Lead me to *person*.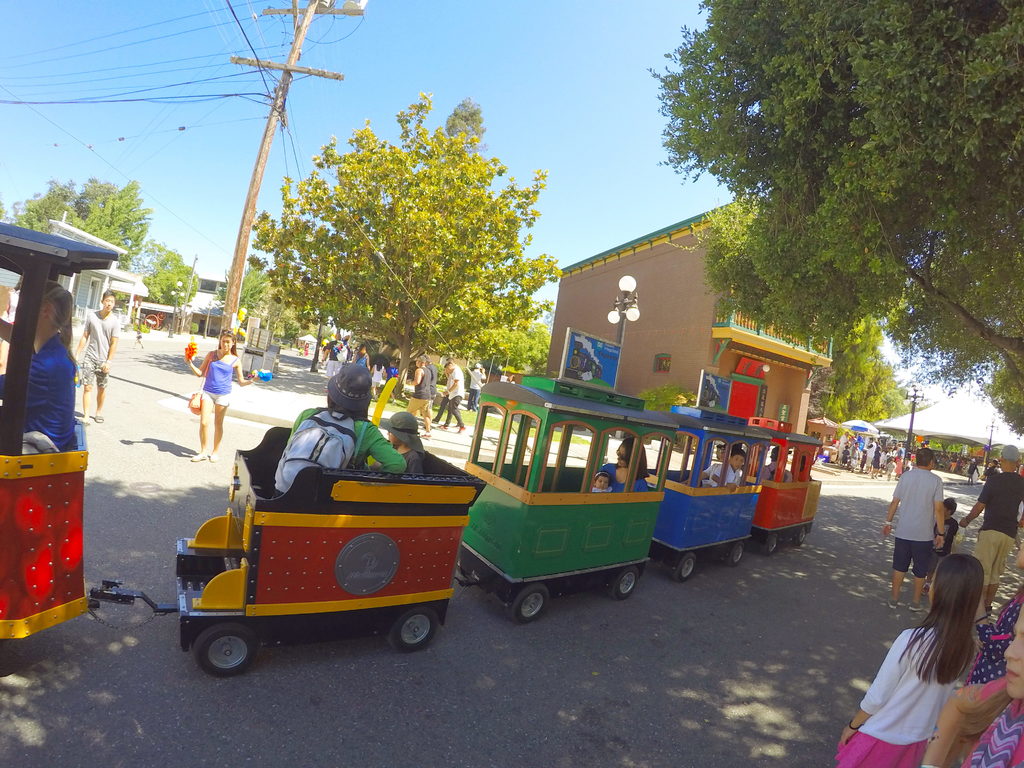
Lead to bbox(375, 409, 429, 481).
